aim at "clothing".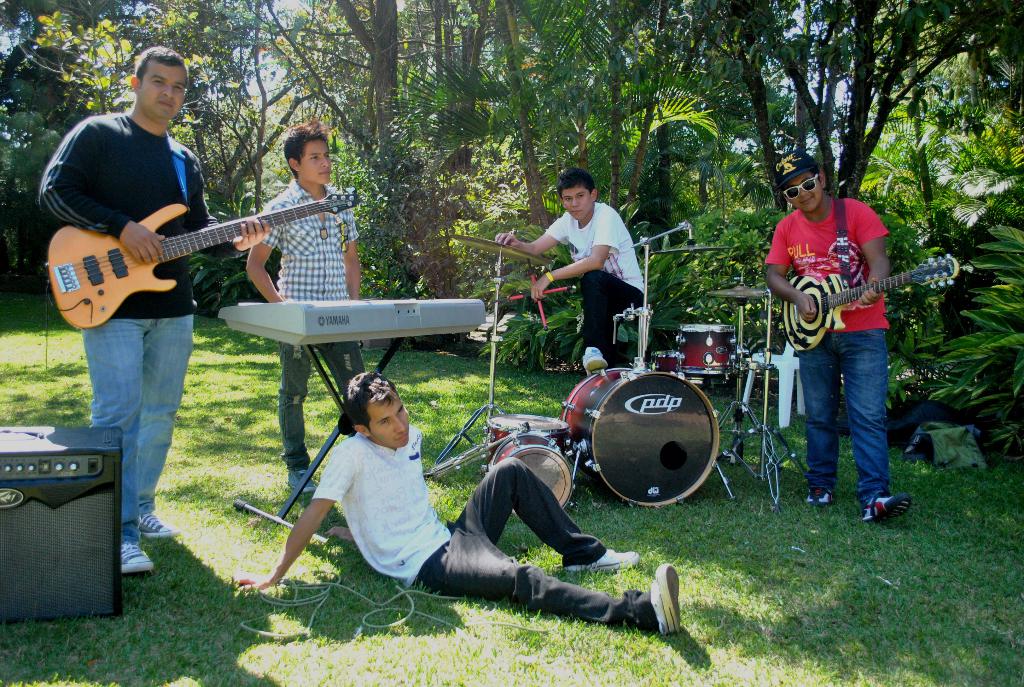
Aimed at (x1=257, y1=178, x2=363, y2=471).
